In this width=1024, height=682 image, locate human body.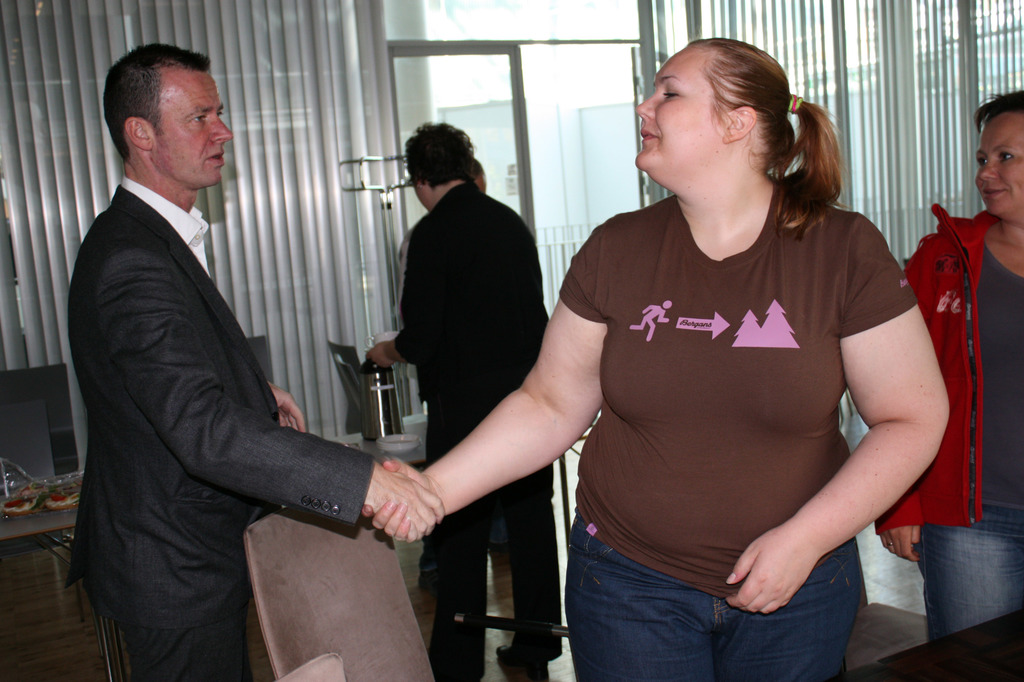
Bounding box: box(371, 179, 955, 681).
